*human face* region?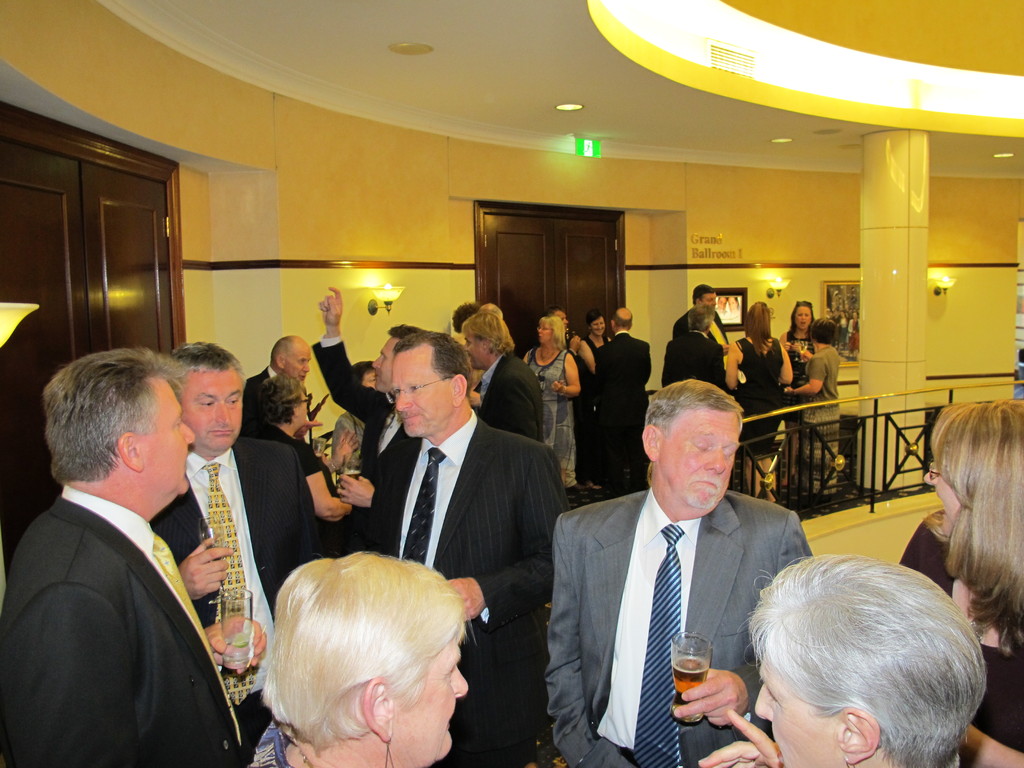
(x1=285, y1=347, x2=313, y2=383)
